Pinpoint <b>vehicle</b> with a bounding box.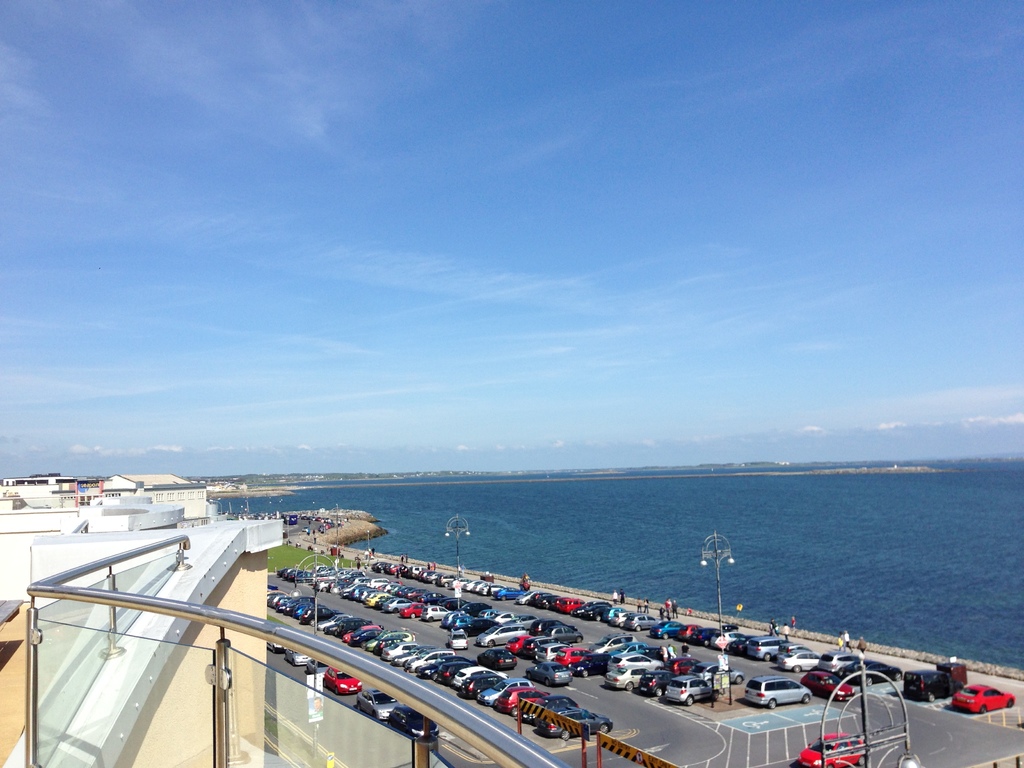
<region>353, 691, 404, 719</region>.
